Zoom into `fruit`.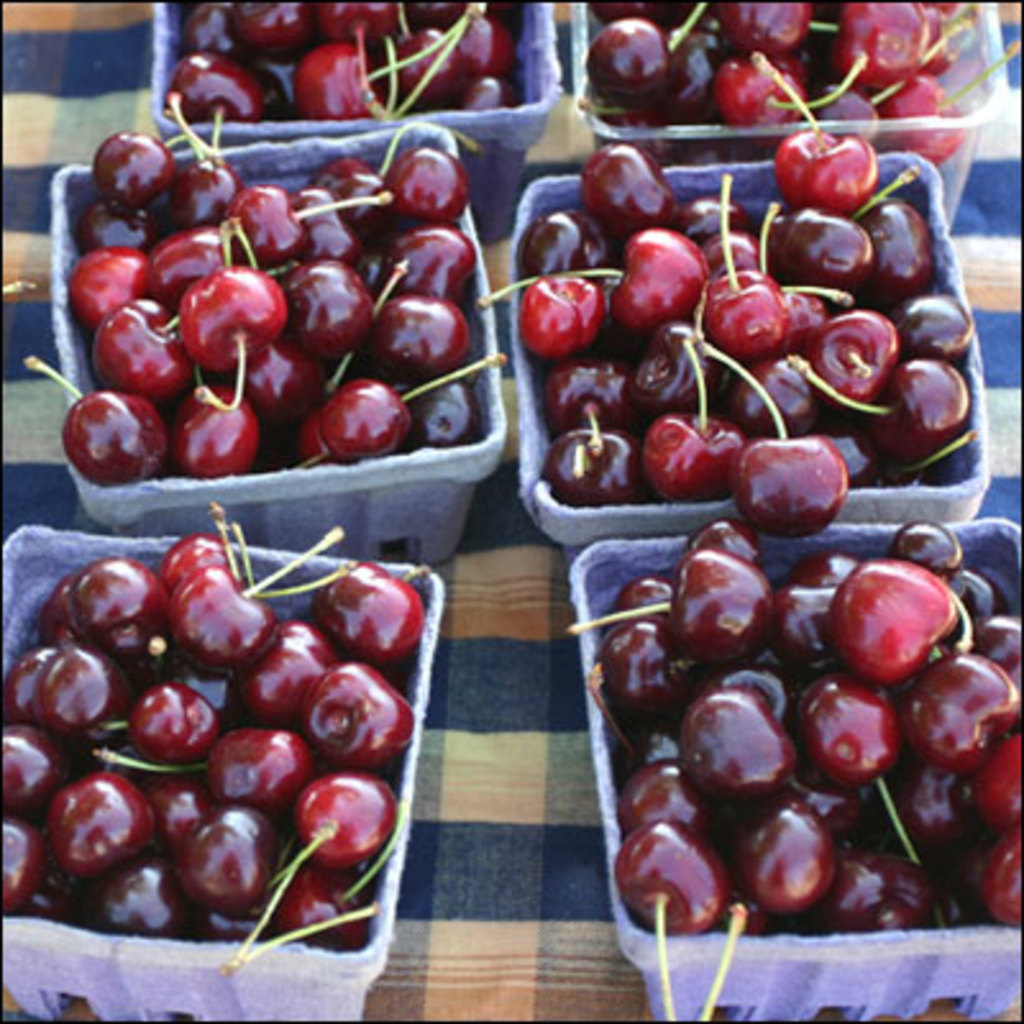
Zoom target: <region>745, 430, 881, 545</region>.
